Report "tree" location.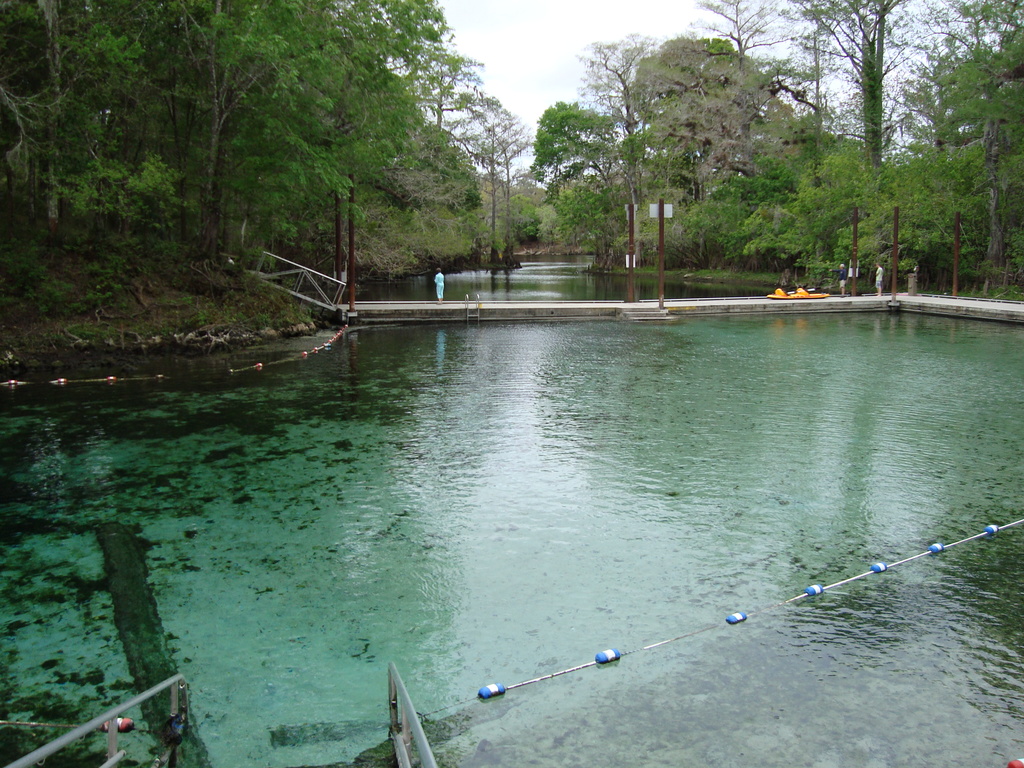
Report: 907, 0, 1023, 288.
